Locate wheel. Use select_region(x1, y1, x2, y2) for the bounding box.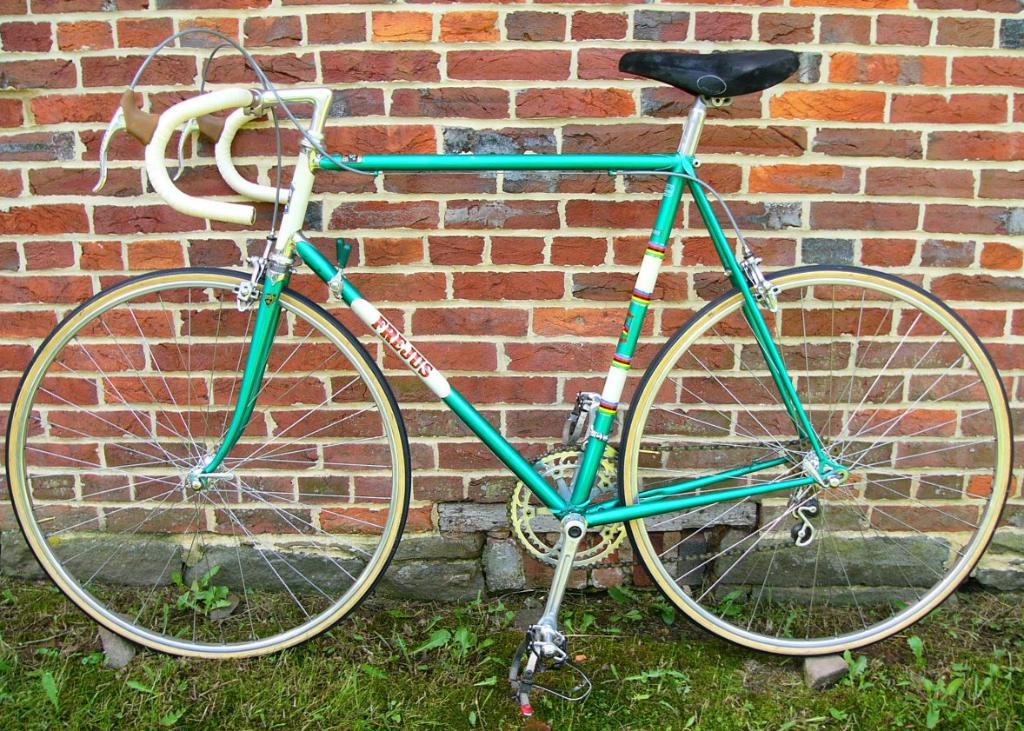
select_region(595, 293, 987, 659).
